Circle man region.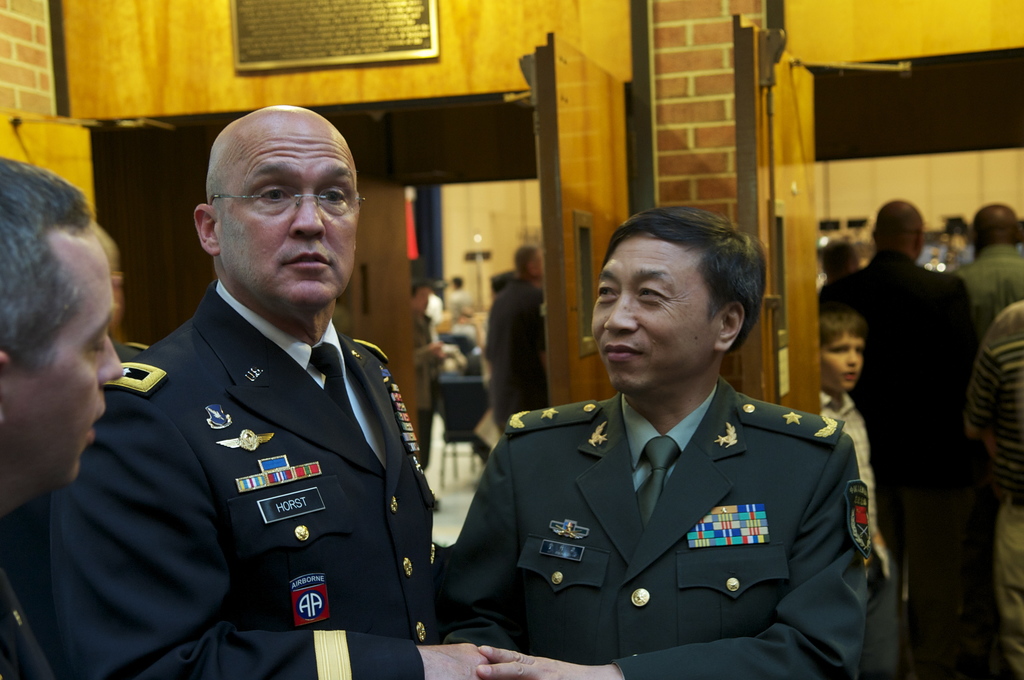
Region: <bbox>808, 198, 982, 670</bbox>.
